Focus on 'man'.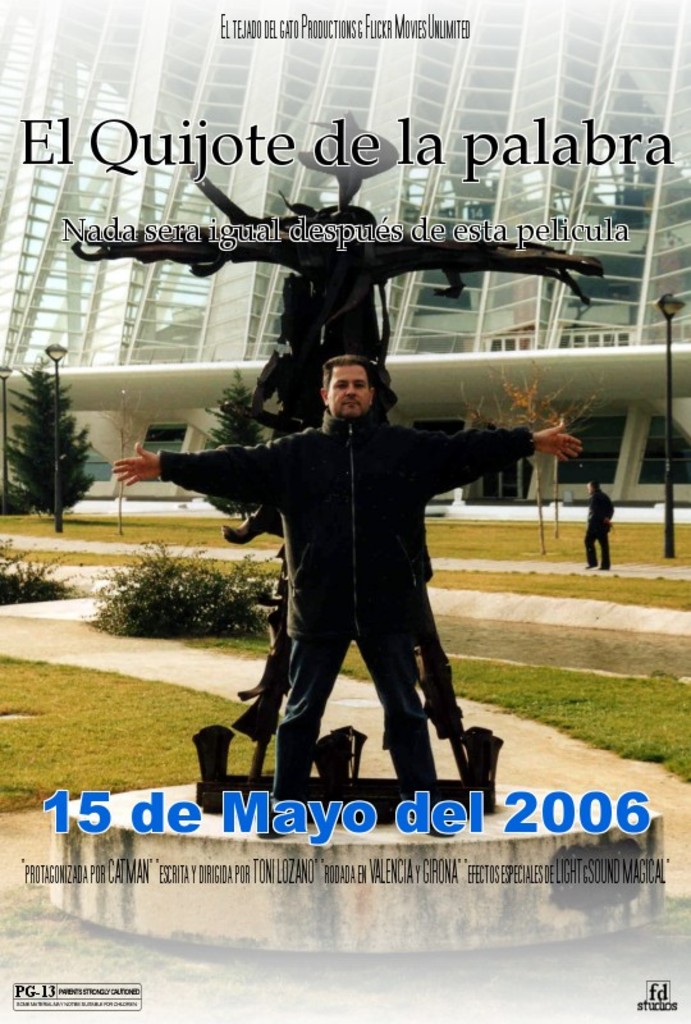
Focused at 586, 480, 618, 570.
